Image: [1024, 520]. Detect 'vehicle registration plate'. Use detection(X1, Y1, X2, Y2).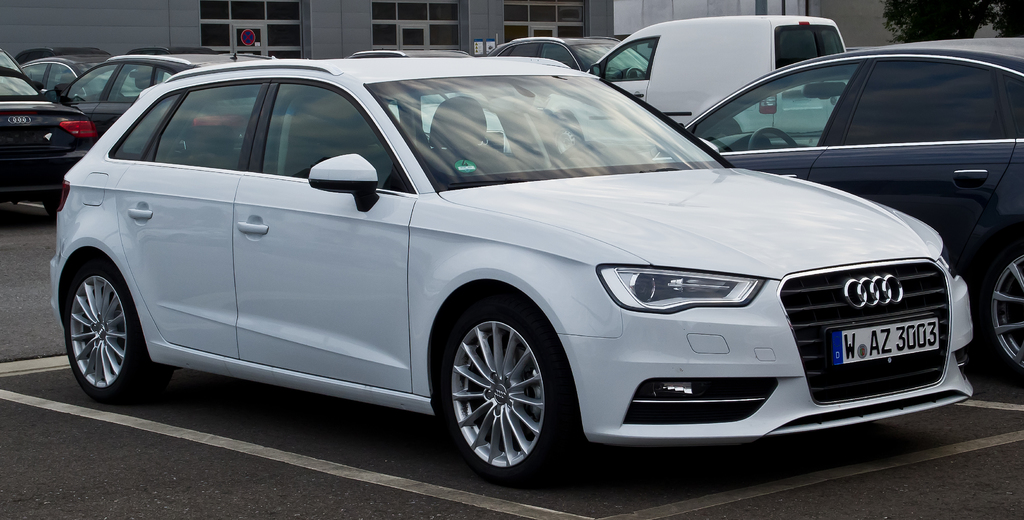
detection(826, 312, 942, 367).
